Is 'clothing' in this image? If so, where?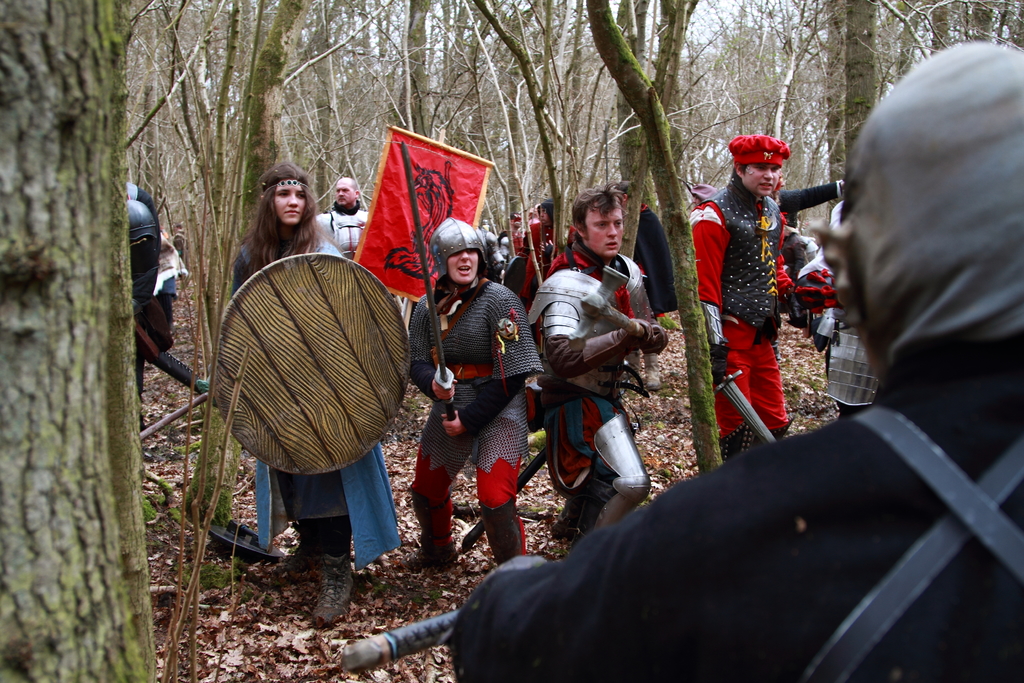
Yes, at [415, 284, 533, 559].
